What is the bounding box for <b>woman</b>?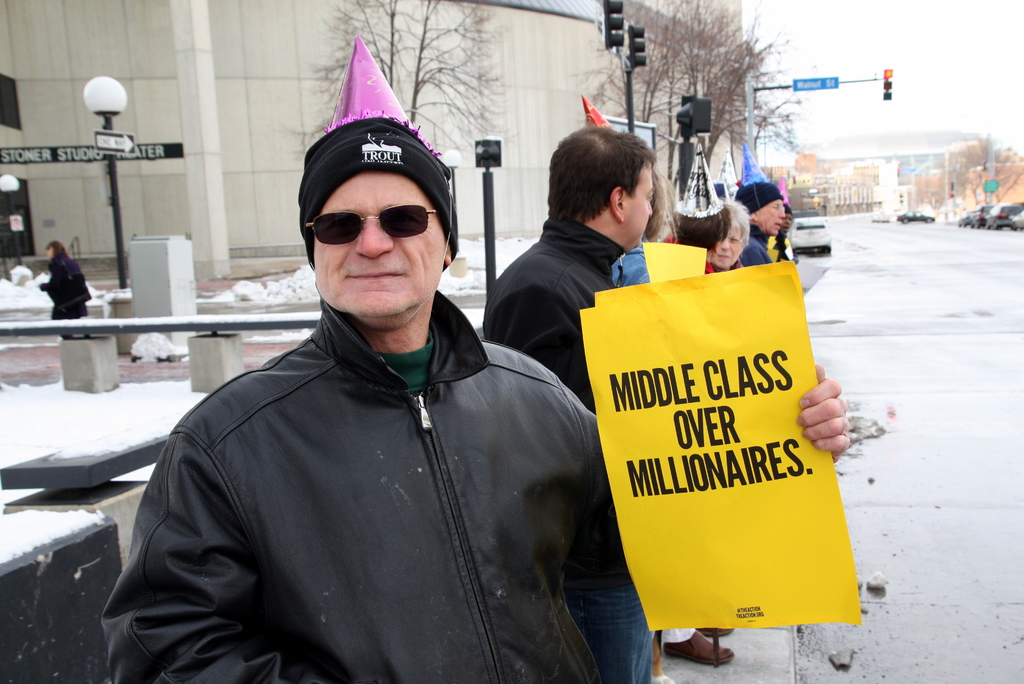
detection(765, 202, 794, 263).
